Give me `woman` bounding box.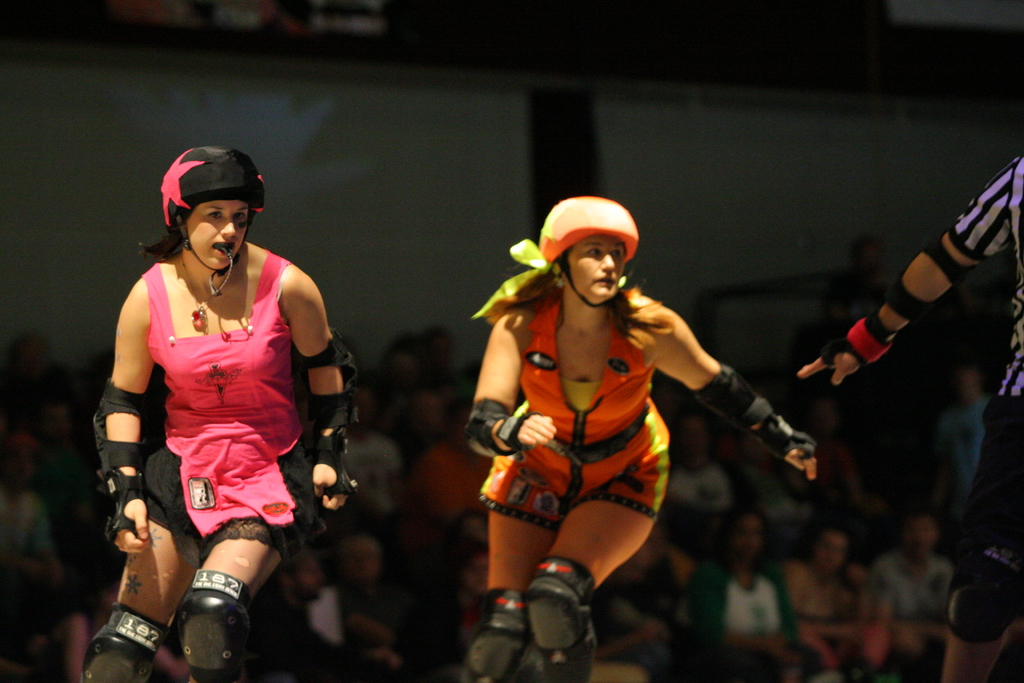
[92, 149, 343, 645].
